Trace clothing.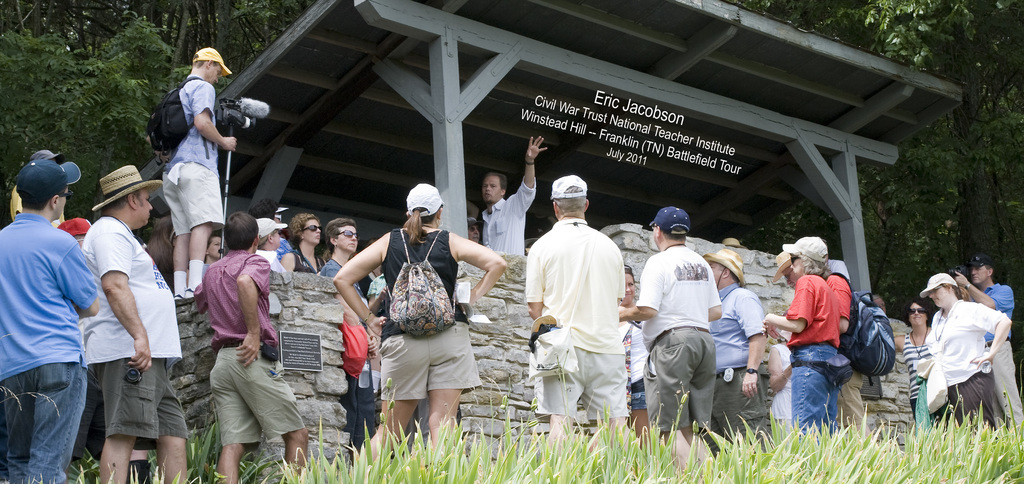
Traced to 916 293 1002 419.
